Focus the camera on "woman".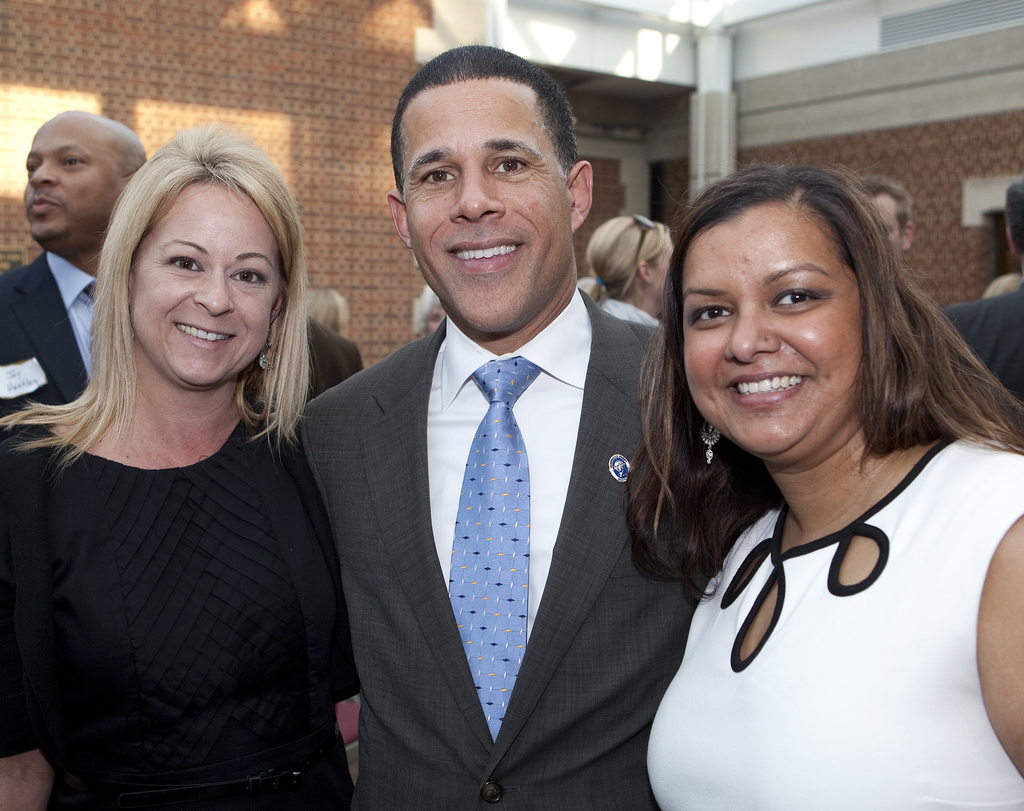
Focus region: [x1=0, y1=118, x2=367, y2=810].
